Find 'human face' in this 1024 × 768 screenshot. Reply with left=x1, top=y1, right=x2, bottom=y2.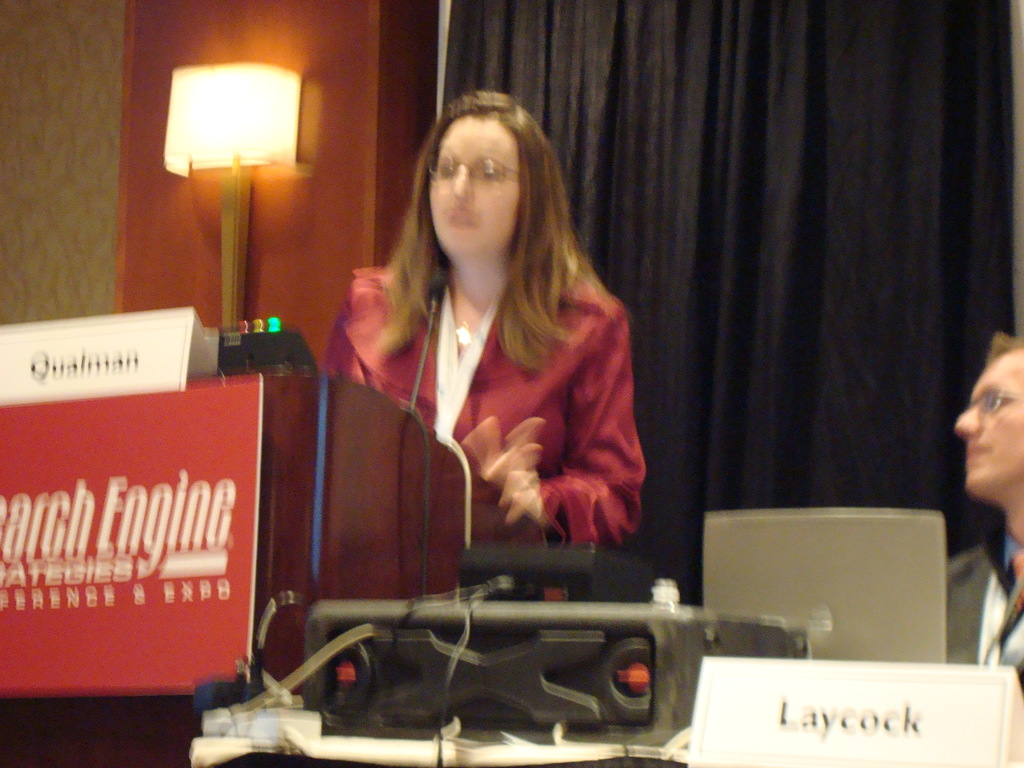
left=954, top=348, right=1023, bottom=498.
